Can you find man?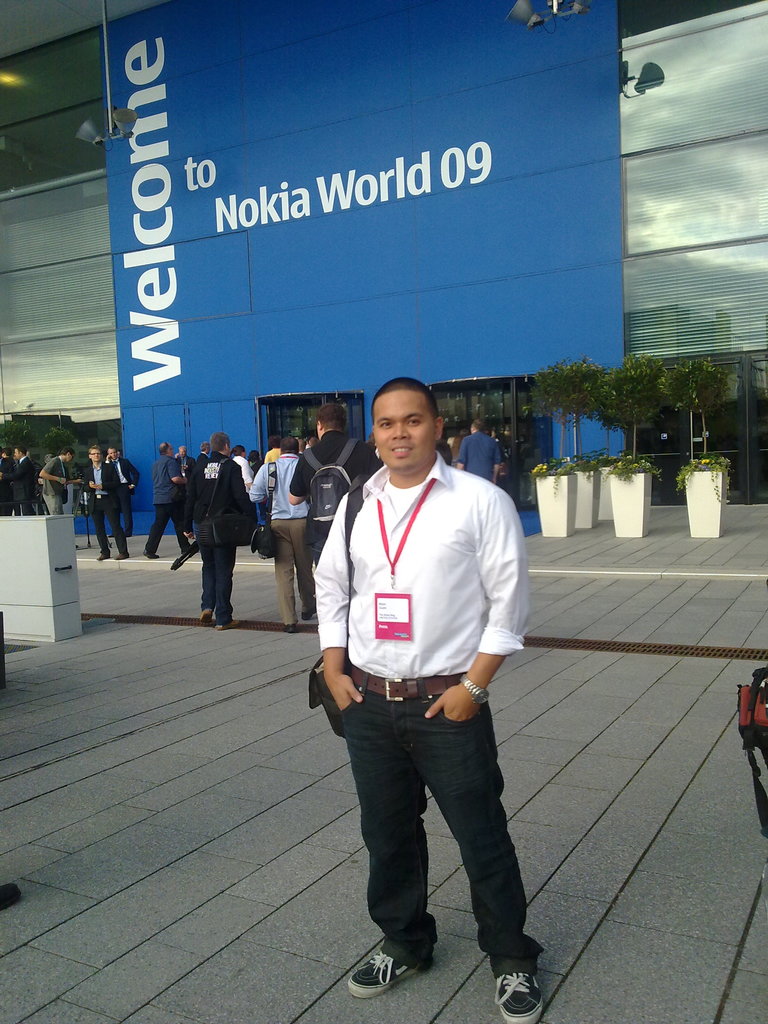
Yes, bounding box: bbox=[36, 445, 83, 515].
